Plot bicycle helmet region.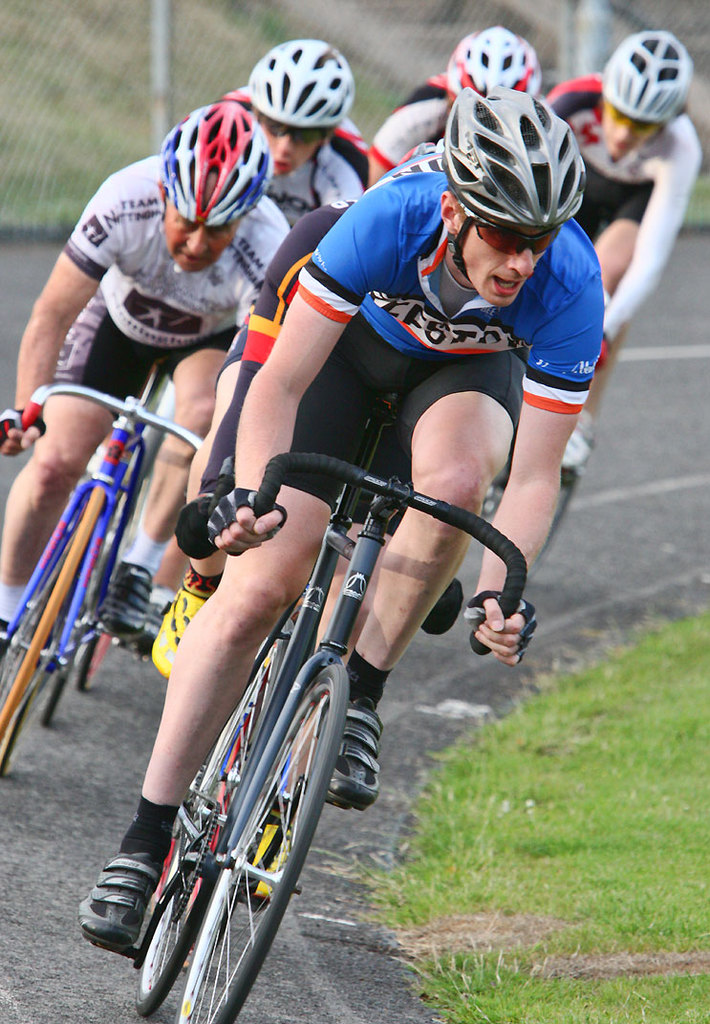
Plotted at crop(255, 34, 359, 137).
